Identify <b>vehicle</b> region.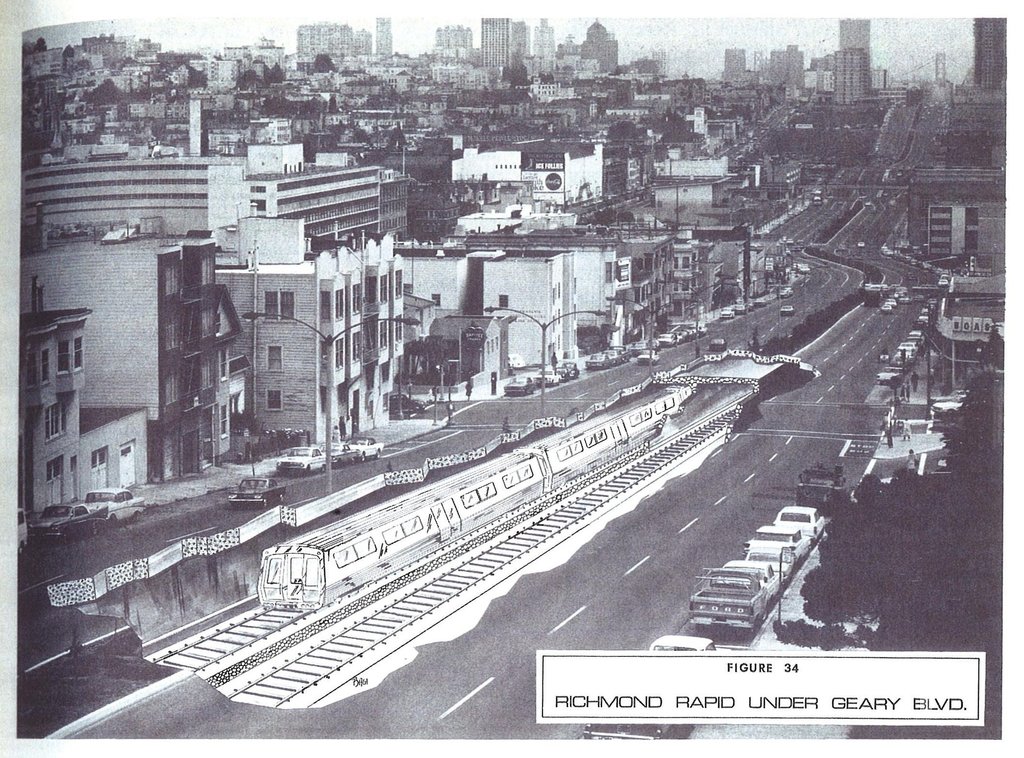
Region: <region>798, 463, 848, 515</region>.
